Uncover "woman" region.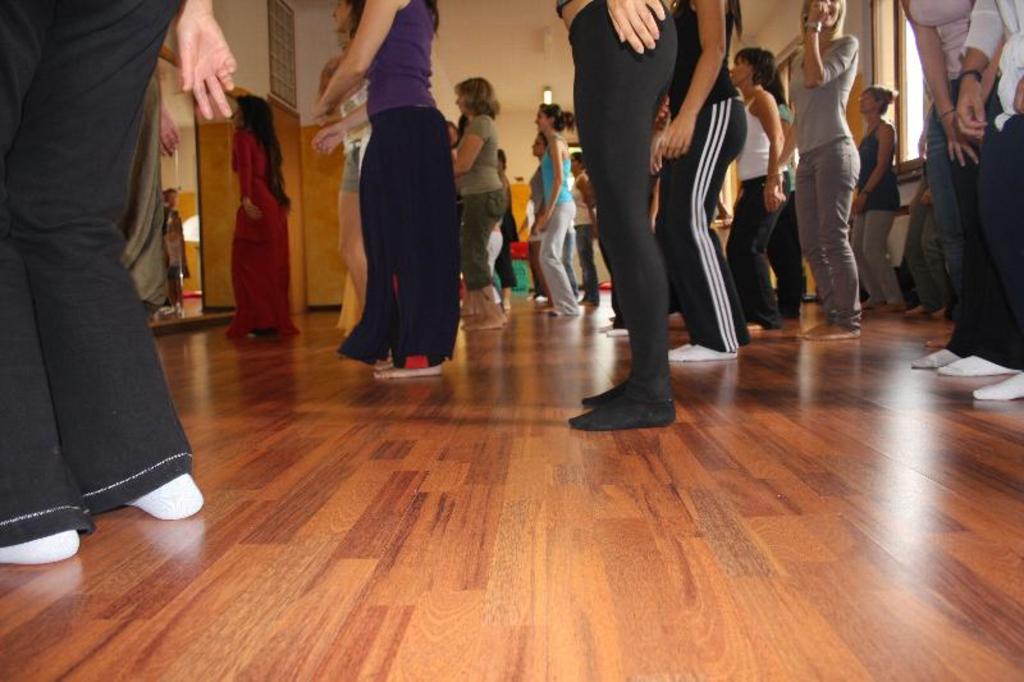
Uncovered: x1=895 y1=0 x2=993 y2=371.
